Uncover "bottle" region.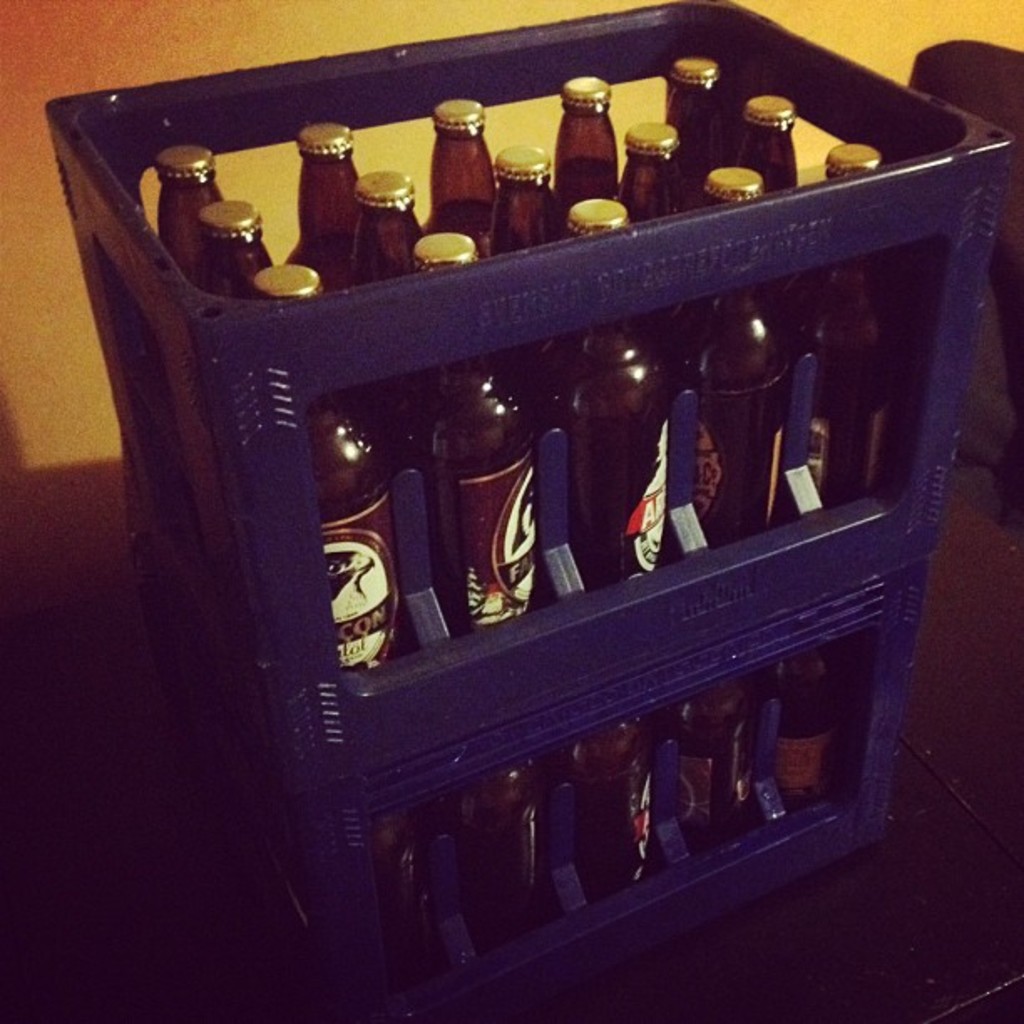
Uncovered: [621, 127, 684, 224].
